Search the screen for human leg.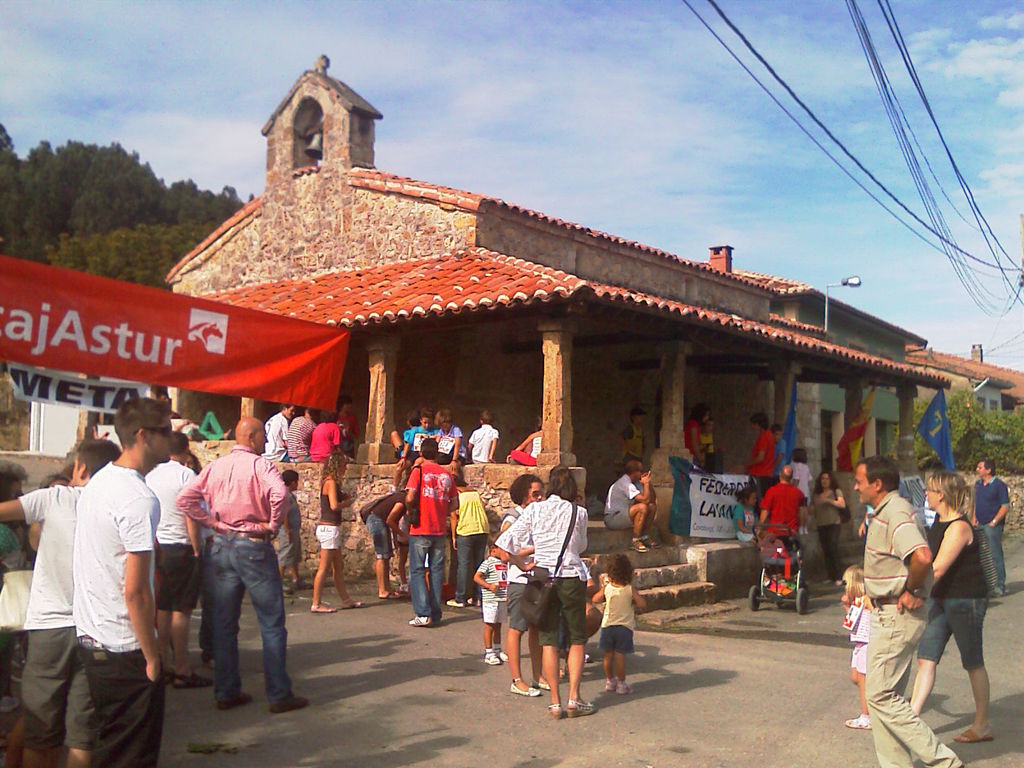
Found at {"left": 949, "top": 589, "right": 993, "bottom": 737}.
